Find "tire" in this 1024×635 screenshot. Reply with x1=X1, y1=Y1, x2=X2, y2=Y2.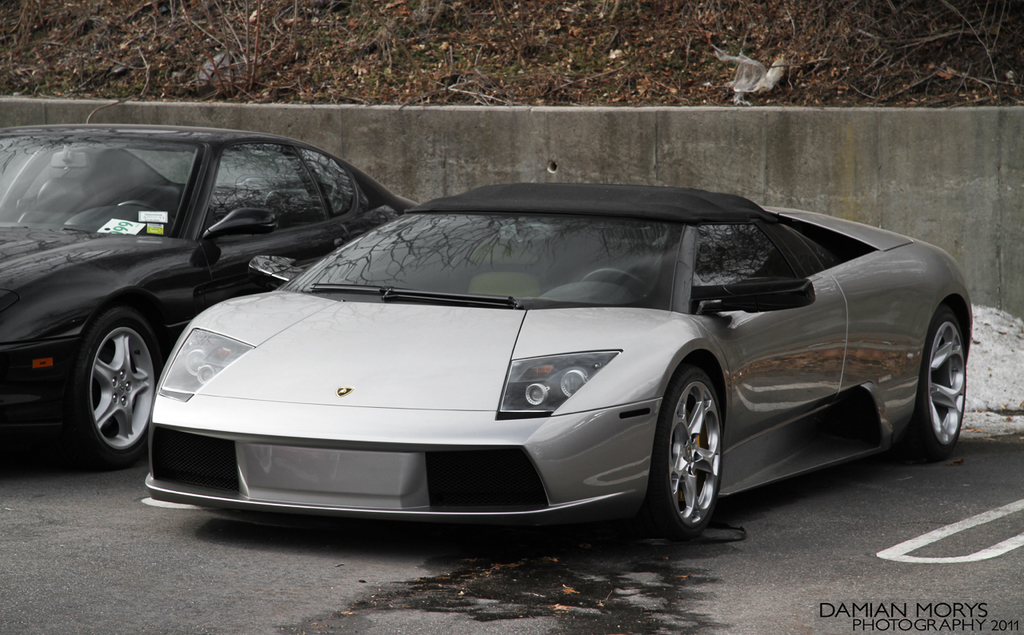
x1=886, y1=303, x2=970, y2=460.
